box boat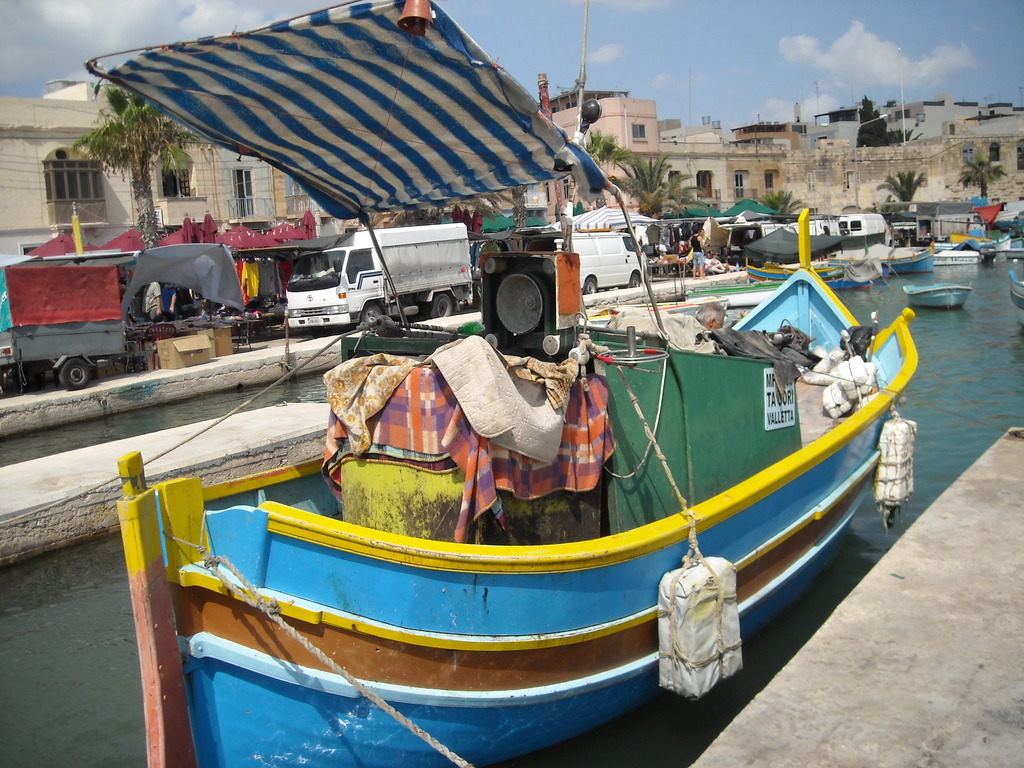
[left=195, top=176, right=954, bottom=726]
